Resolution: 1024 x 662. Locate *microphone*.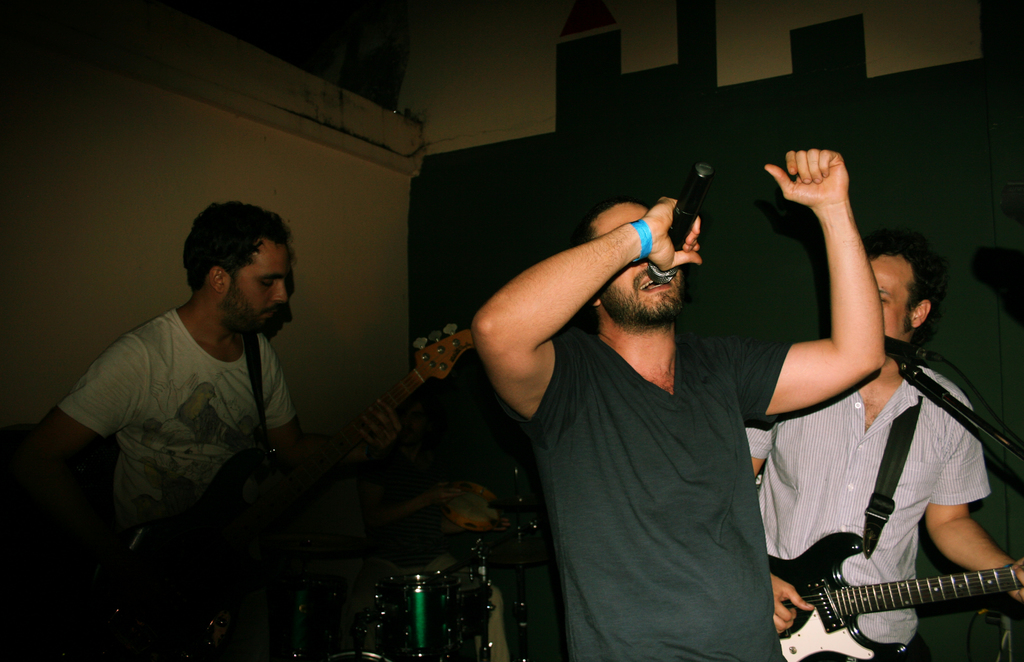
[657,155,747,250].
